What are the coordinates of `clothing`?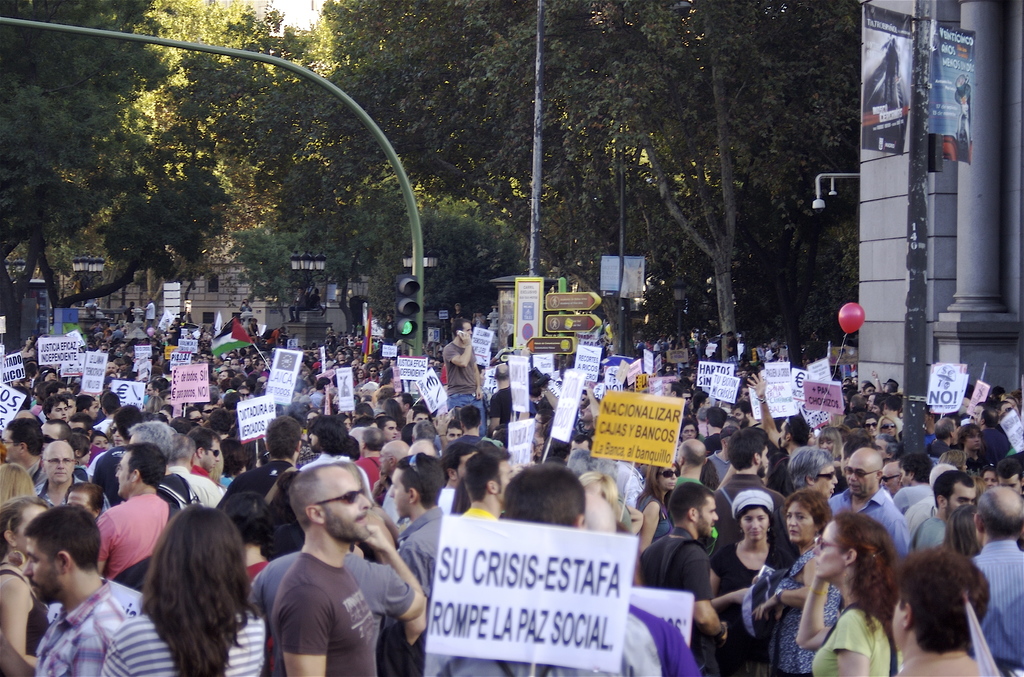
crop(808, 589, 894, 676).
